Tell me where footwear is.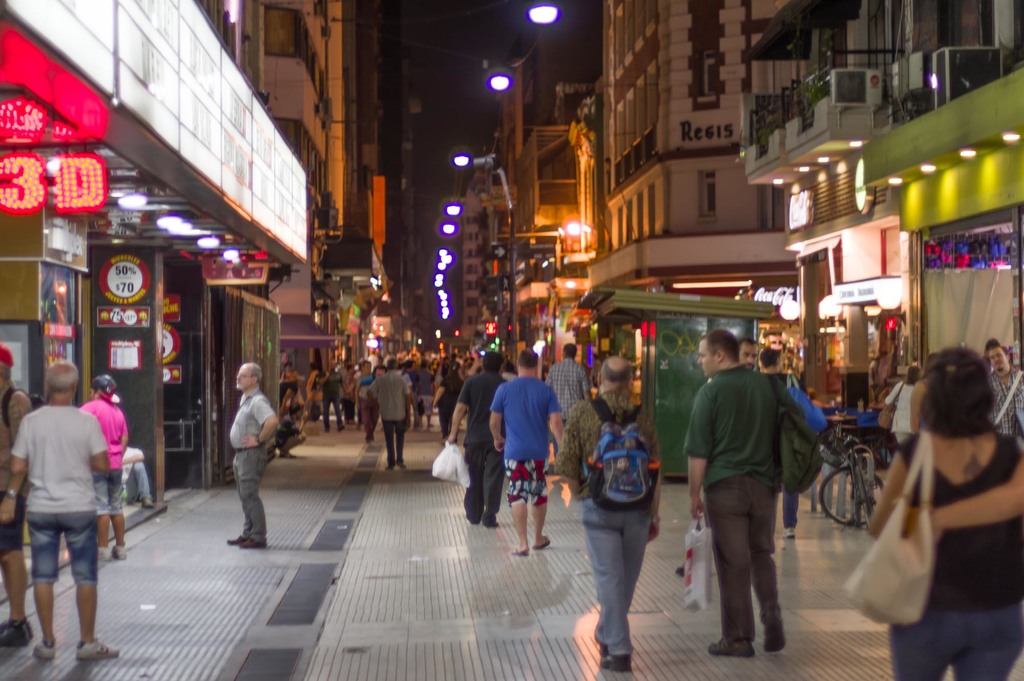
footwear is at 241 537 265 549.
